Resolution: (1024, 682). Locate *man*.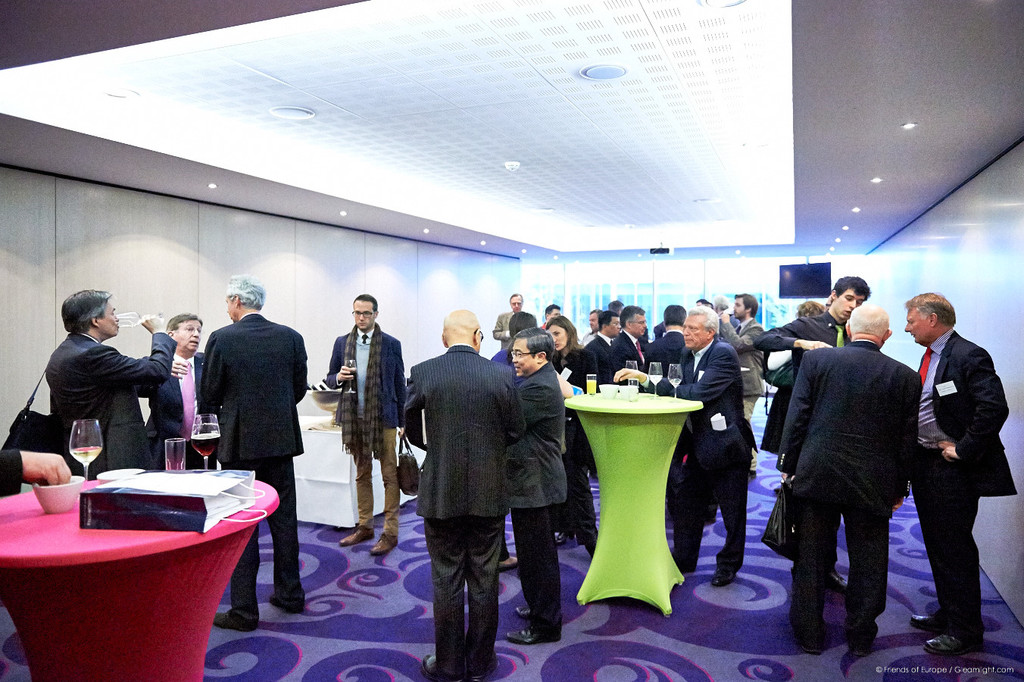
rect(489, 290, 528, 348).
